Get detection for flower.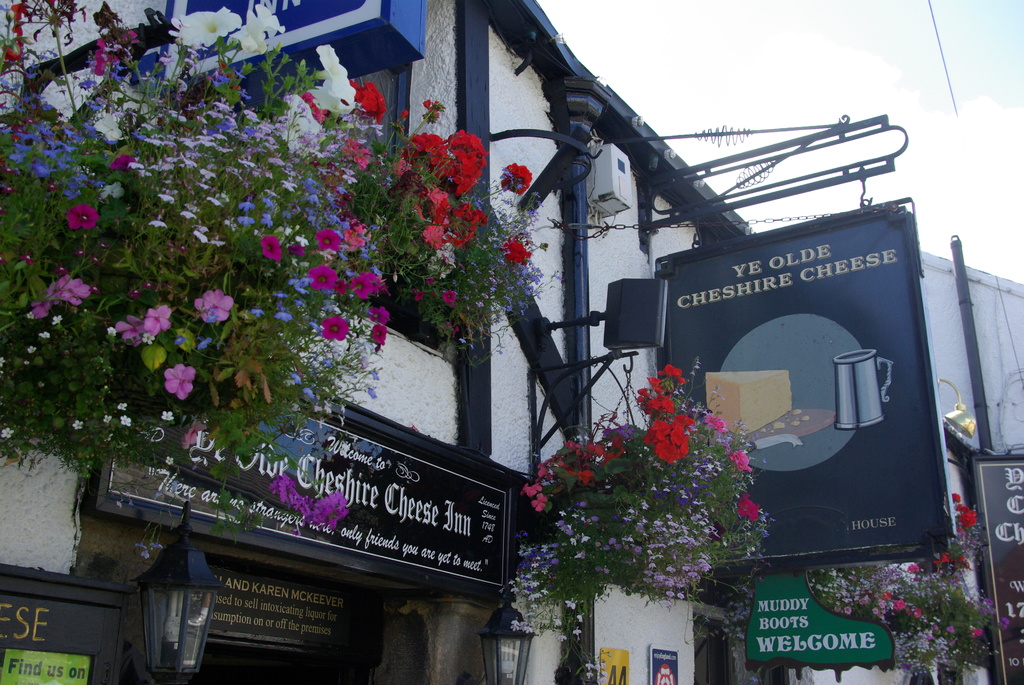
Detection: 351/274/367/299.
